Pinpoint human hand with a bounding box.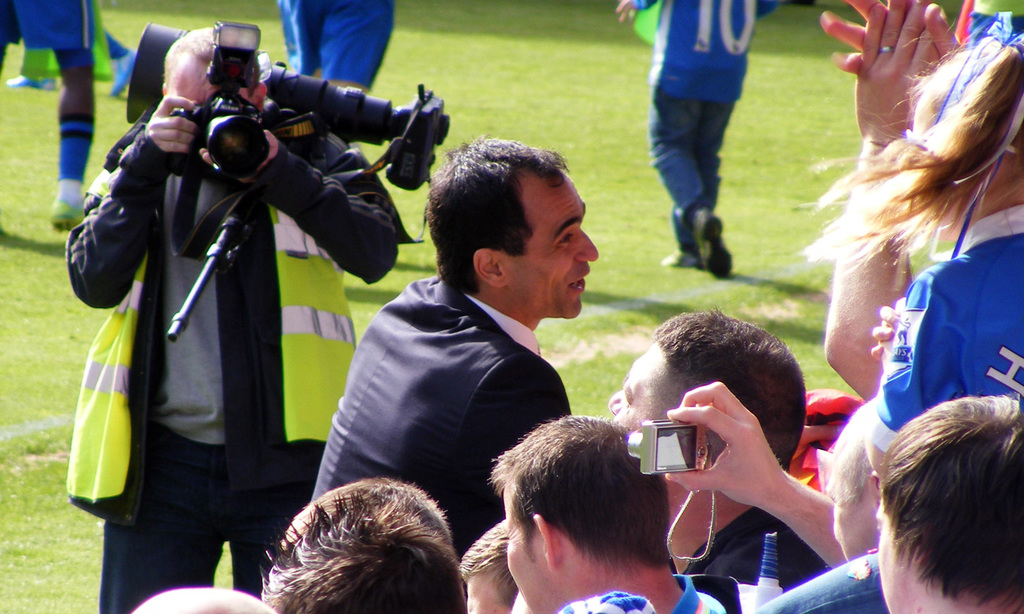
x1=200, y1=130, x2=280, y2=182.
